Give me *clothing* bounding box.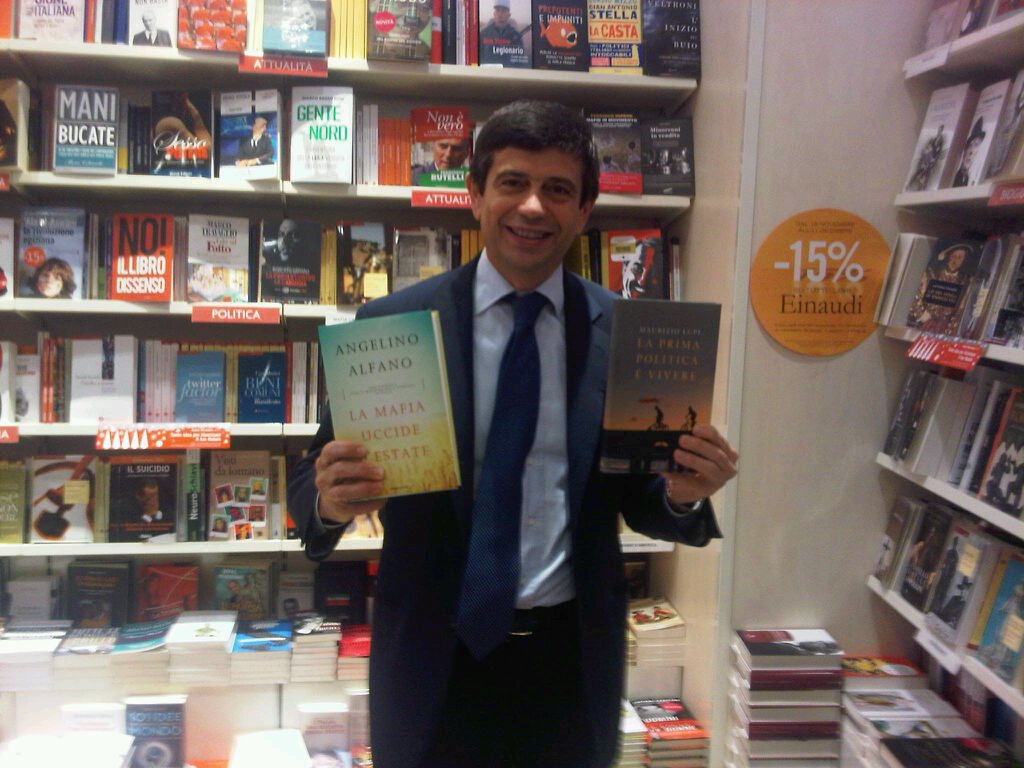
[x1=480, y1=18, x2=521, y2=52].
